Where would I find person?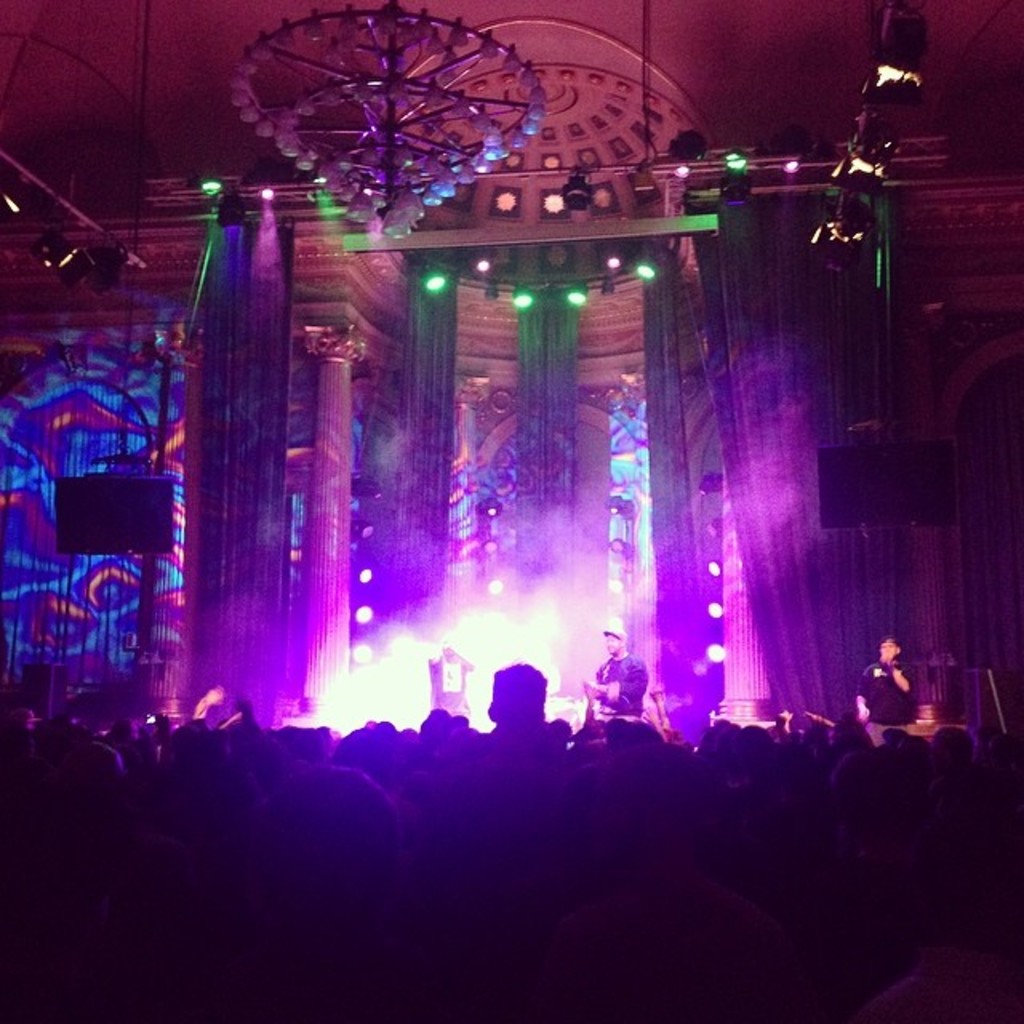
At pyautogui.locateOnScreen(181, 678, 259, 736).
